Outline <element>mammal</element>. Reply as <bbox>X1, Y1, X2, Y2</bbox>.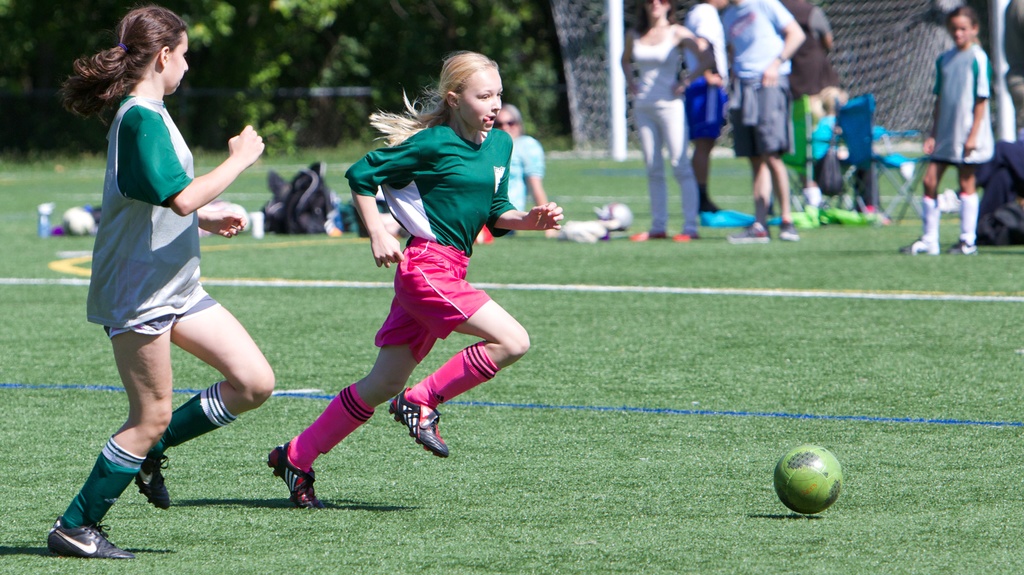
<bbox>681, 0, 731, 200</bbox>.
